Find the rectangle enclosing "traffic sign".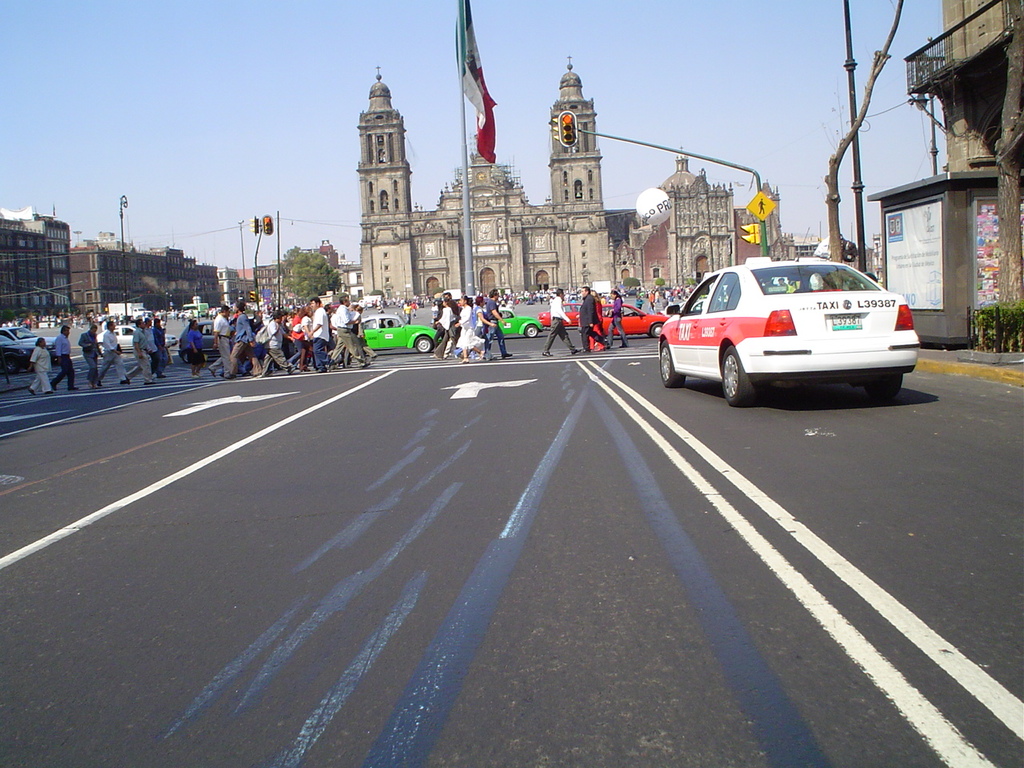
{"x1": 263, "y1": 213, "x2": 271, "y2": 234}.
